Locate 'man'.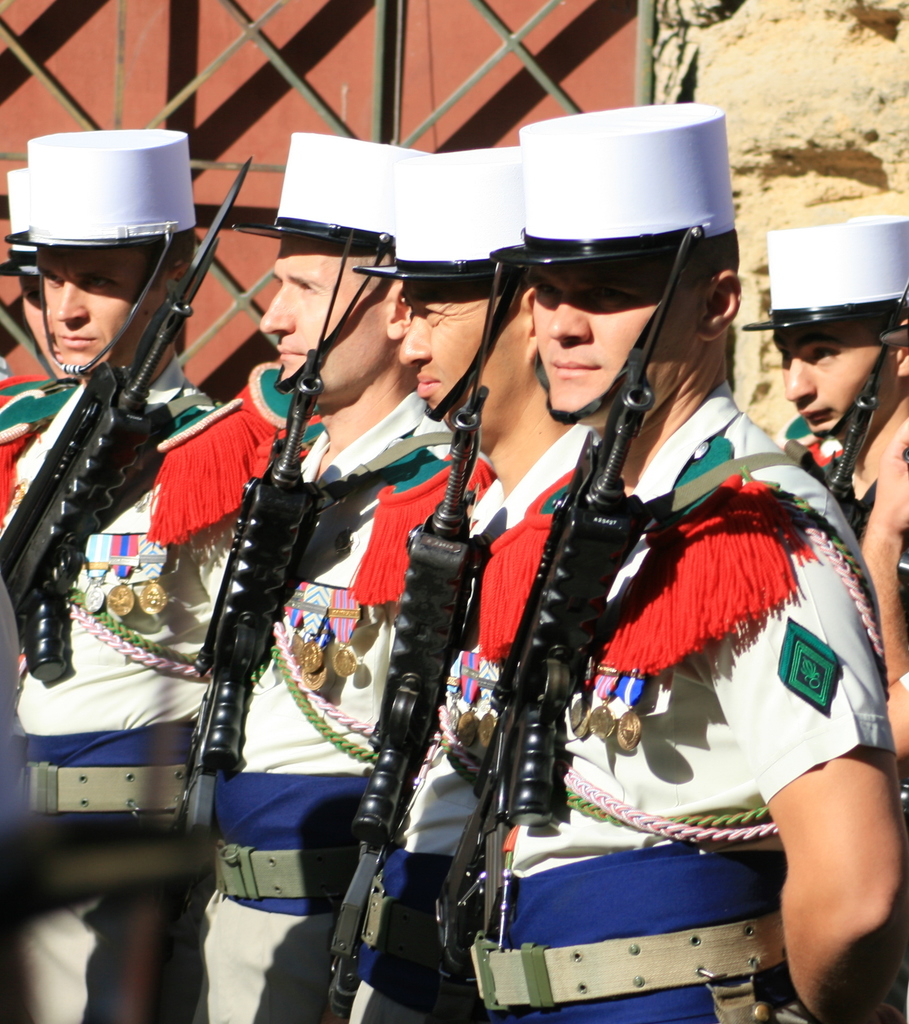
Bounding box: crop(0, 122, 213, 1023).
